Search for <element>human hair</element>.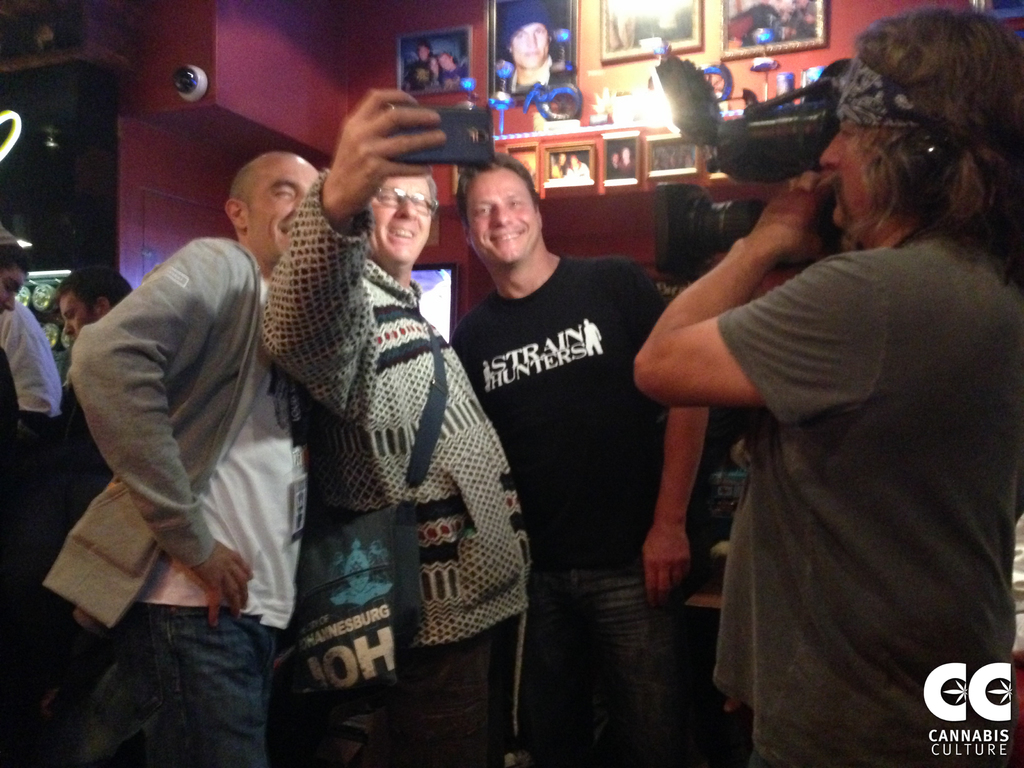
Found at box=[56, 264, 134, 307].
